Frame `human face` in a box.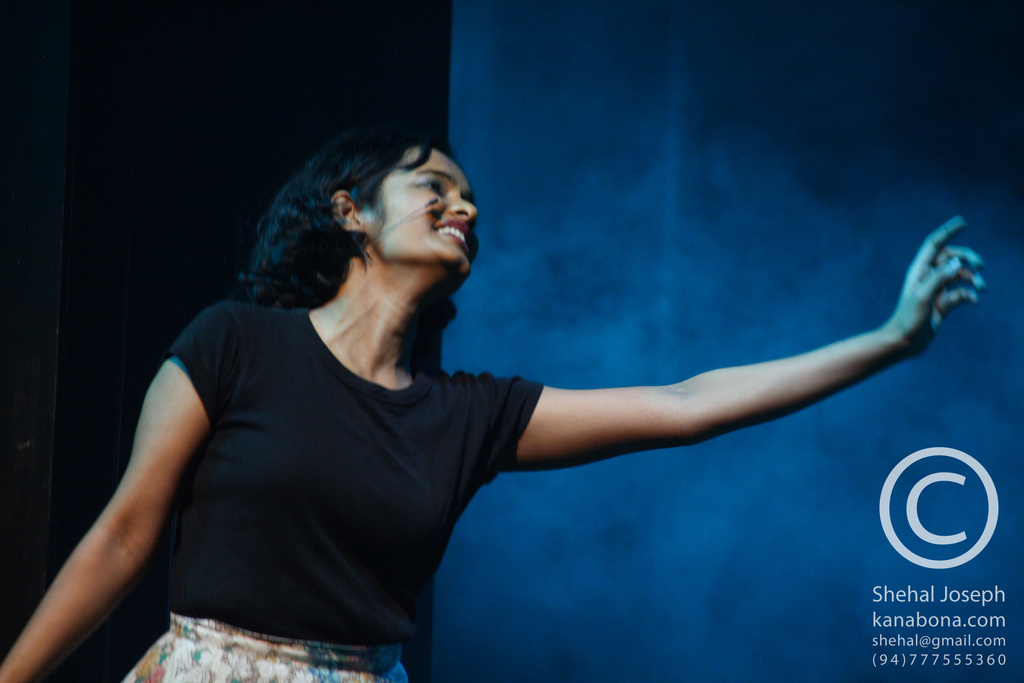
rect(366, 140, 482, 288).
